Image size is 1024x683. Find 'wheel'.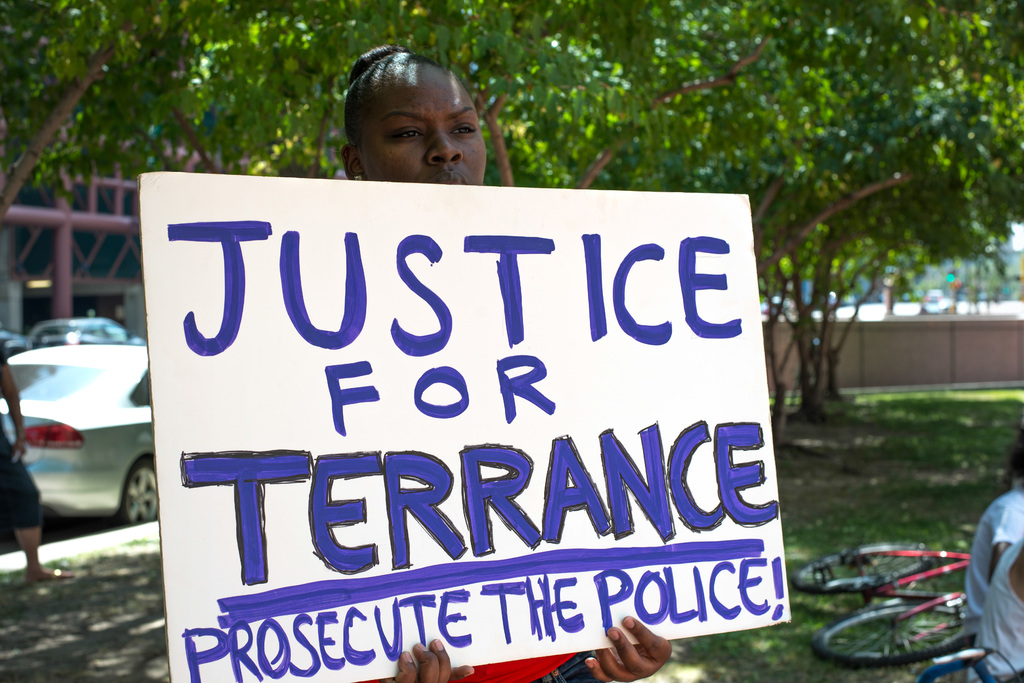
box=[806, 598, 977, 668].
